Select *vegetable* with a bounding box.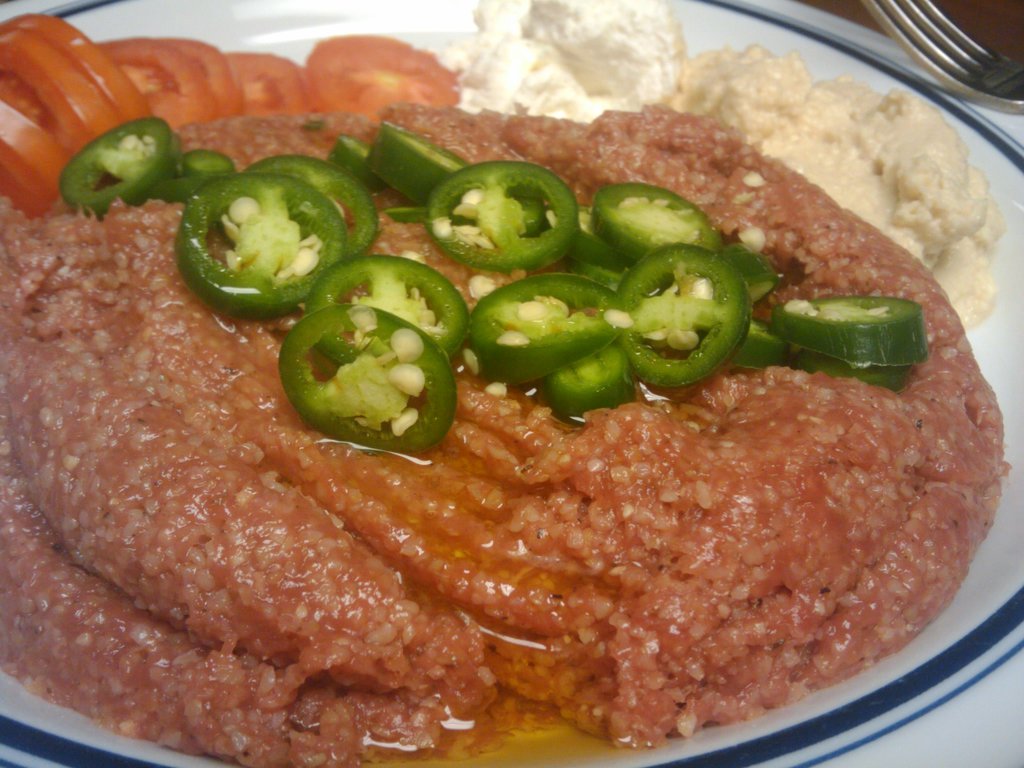
box(150, 147, 369, 322).
